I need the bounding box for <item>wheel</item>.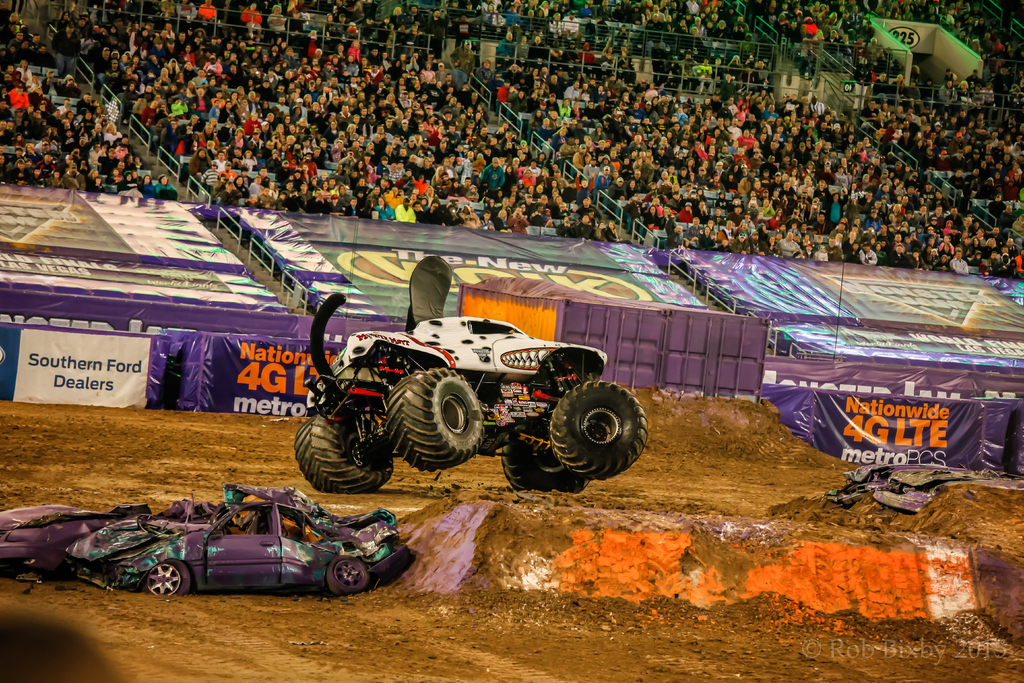
Here it is: x1=385, y1=365, x2=483, y2=473.
